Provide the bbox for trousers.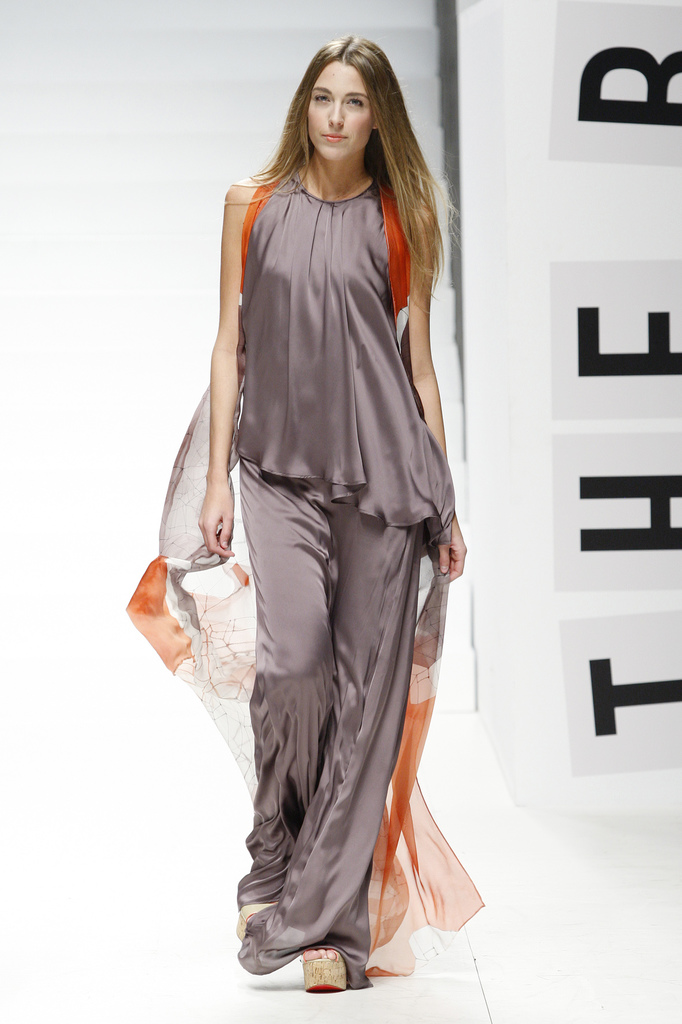
box=[233, 453, 430, 984].
